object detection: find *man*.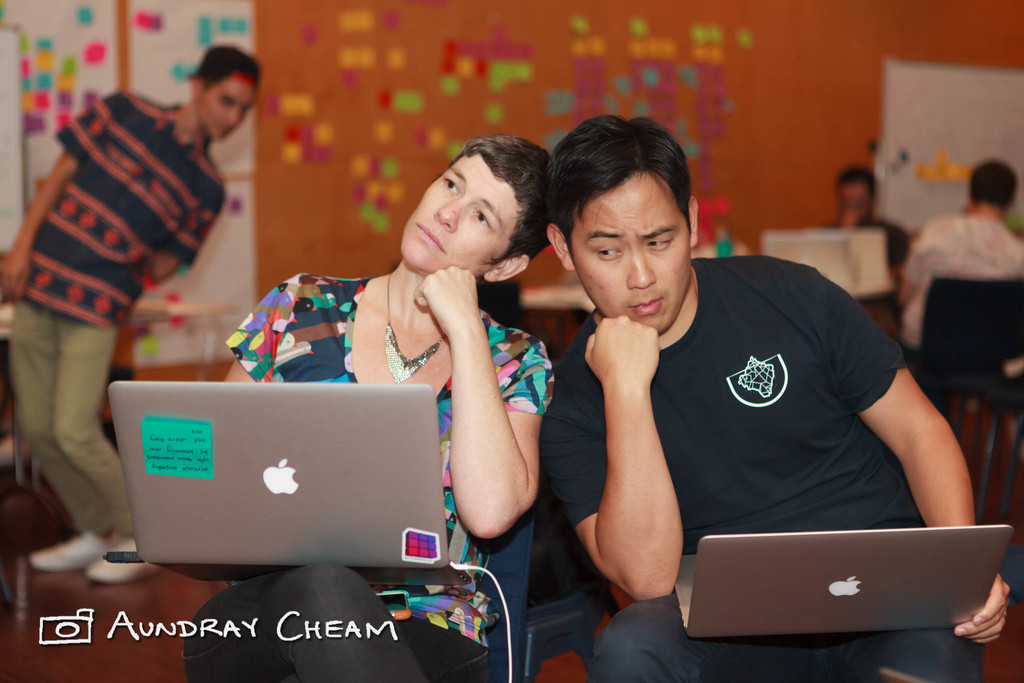
BBox(900, 160, 1023, 390).
